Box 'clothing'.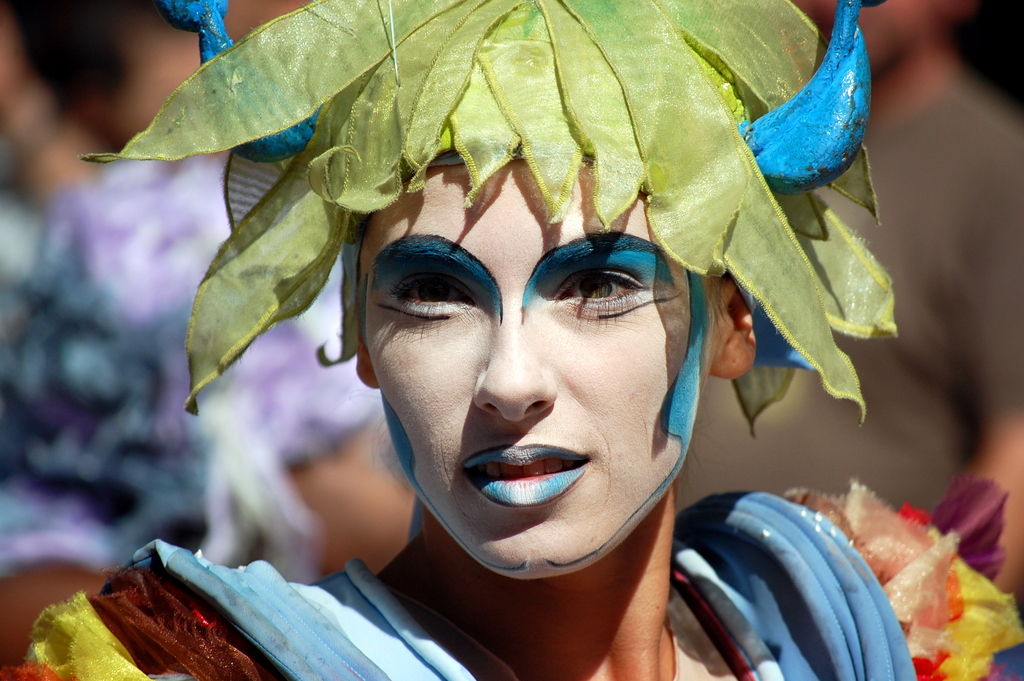
box=[0, 153, 387, 564].
